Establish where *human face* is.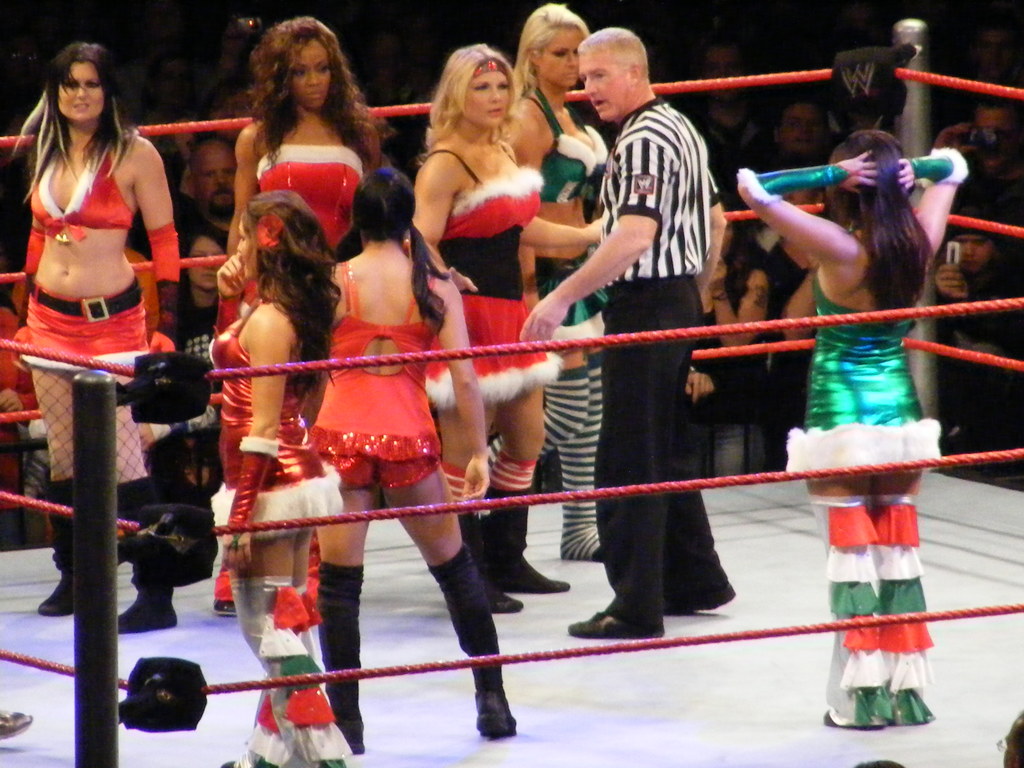
Established at Rect(972, 109, 1021, 134).
